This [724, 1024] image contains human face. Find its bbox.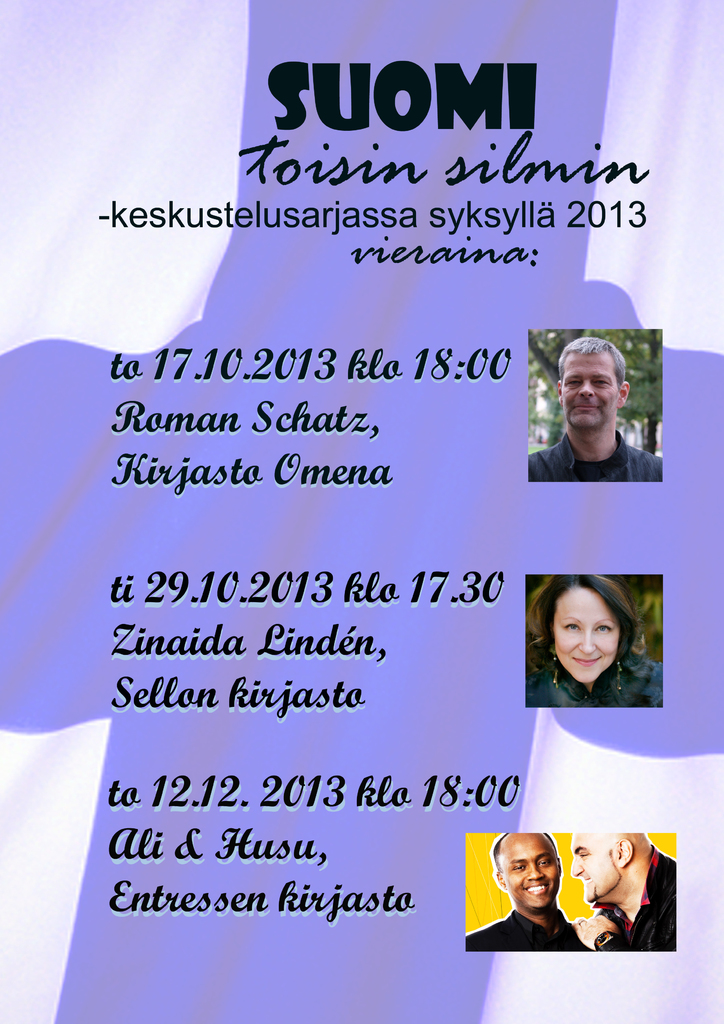
[x1=497, y1=842, x2=559, y2=908].
